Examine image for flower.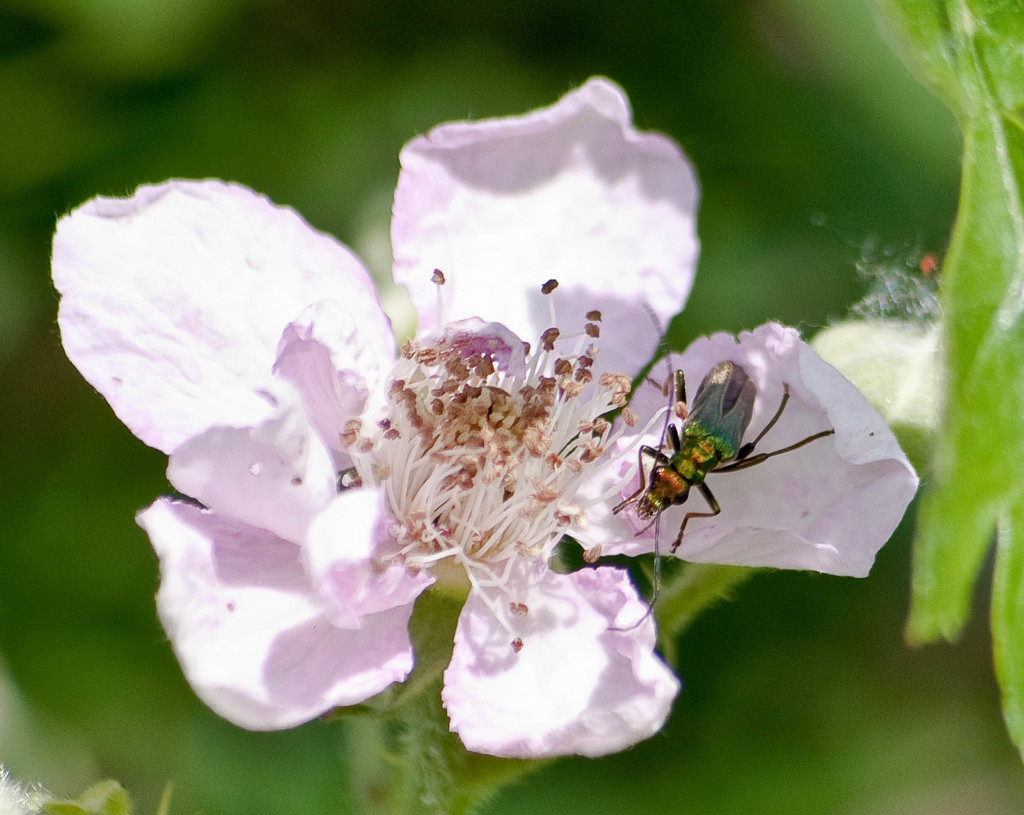
Examination result: (x1=45, y1=77, x2=924, y2=762).
